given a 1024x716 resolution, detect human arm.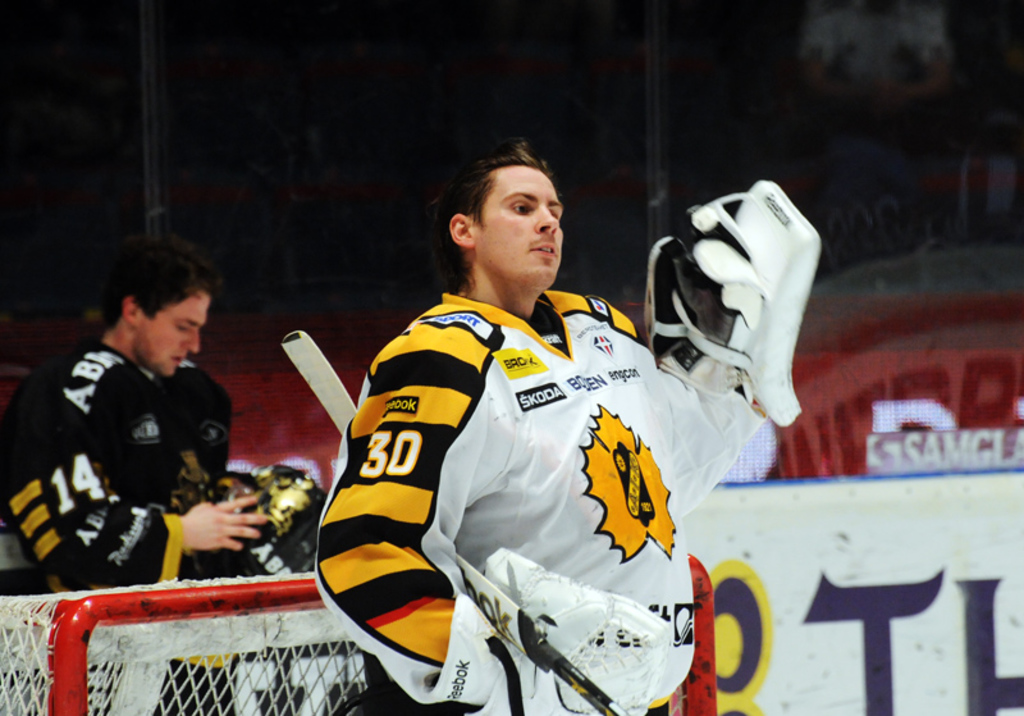
bbox(325, 334, 590, 715).
